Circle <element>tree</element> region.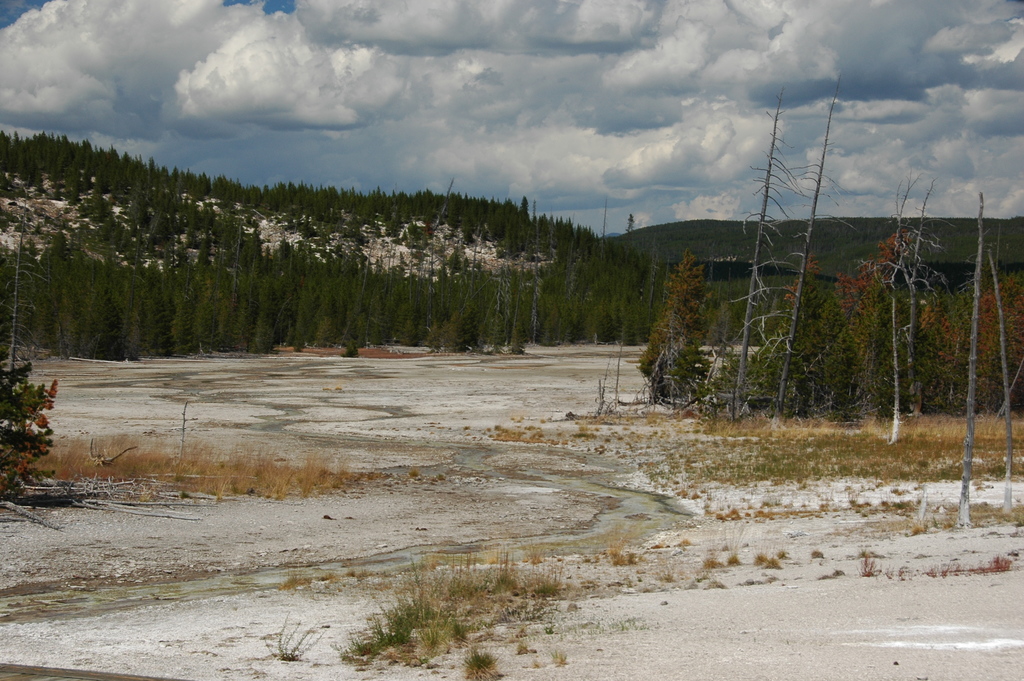
Region: [836,217,902,421].
